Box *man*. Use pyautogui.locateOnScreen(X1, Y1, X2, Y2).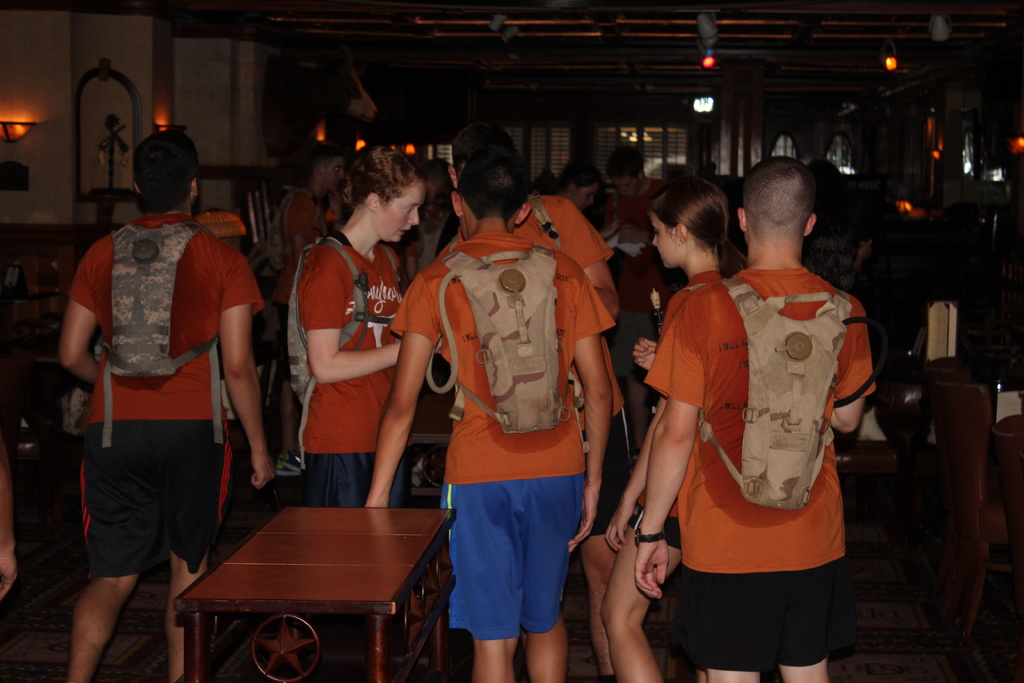
pyautogui.locateOnScreen(364, 154, 618, 682).
